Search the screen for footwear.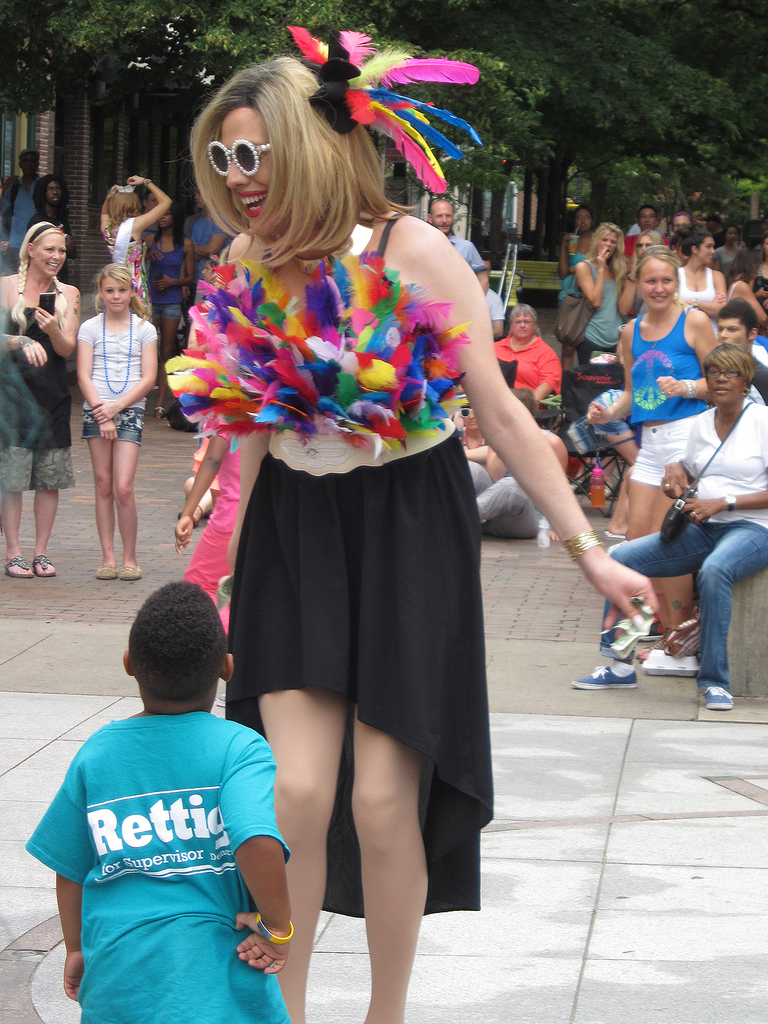
Found at x1=117, y1=555, x2=142, y2=575.
